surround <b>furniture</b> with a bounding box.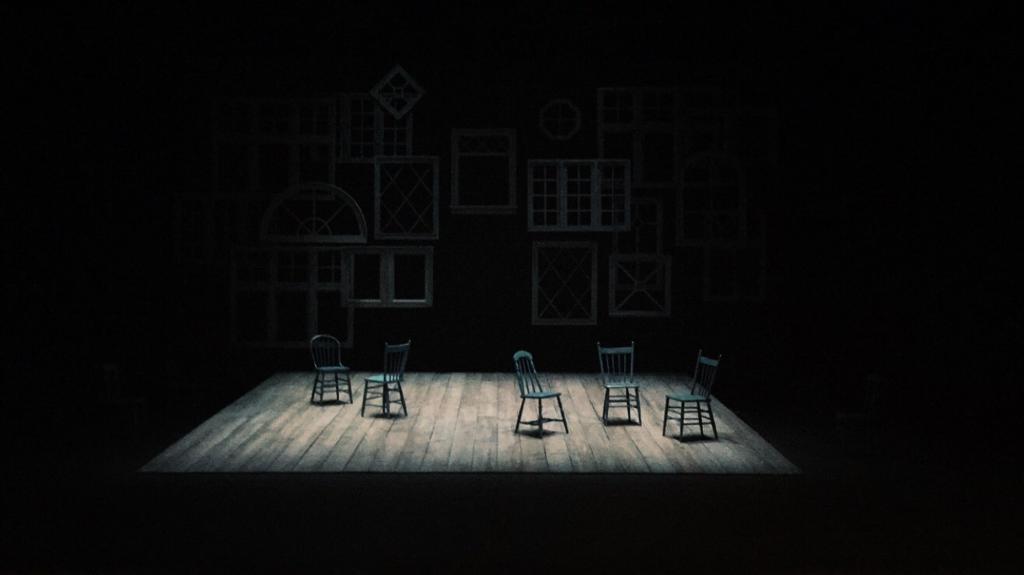
box=[359, 340, 411, 418].
